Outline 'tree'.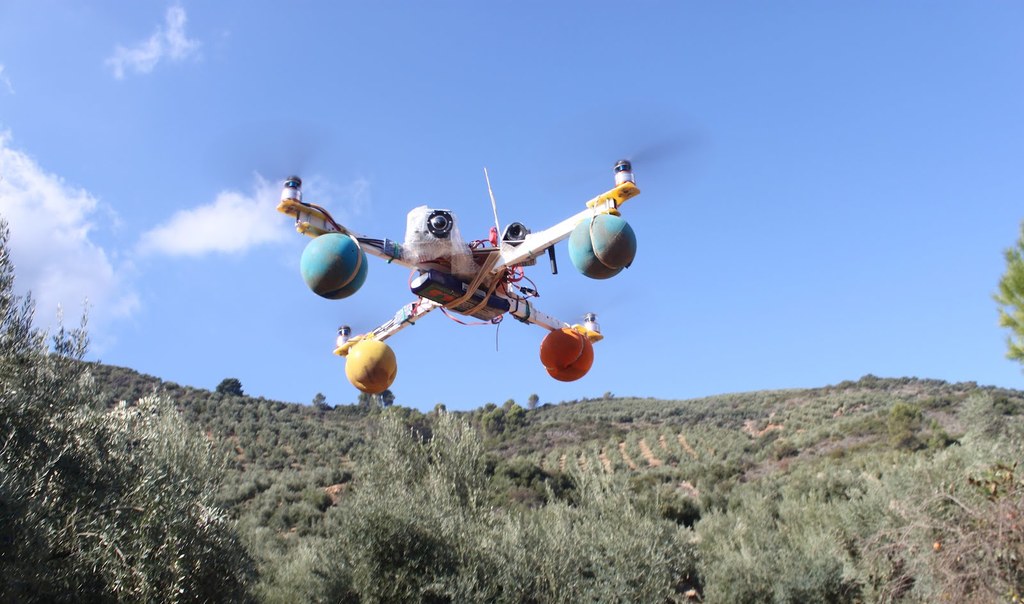
Outline: 1,220,198,603.
